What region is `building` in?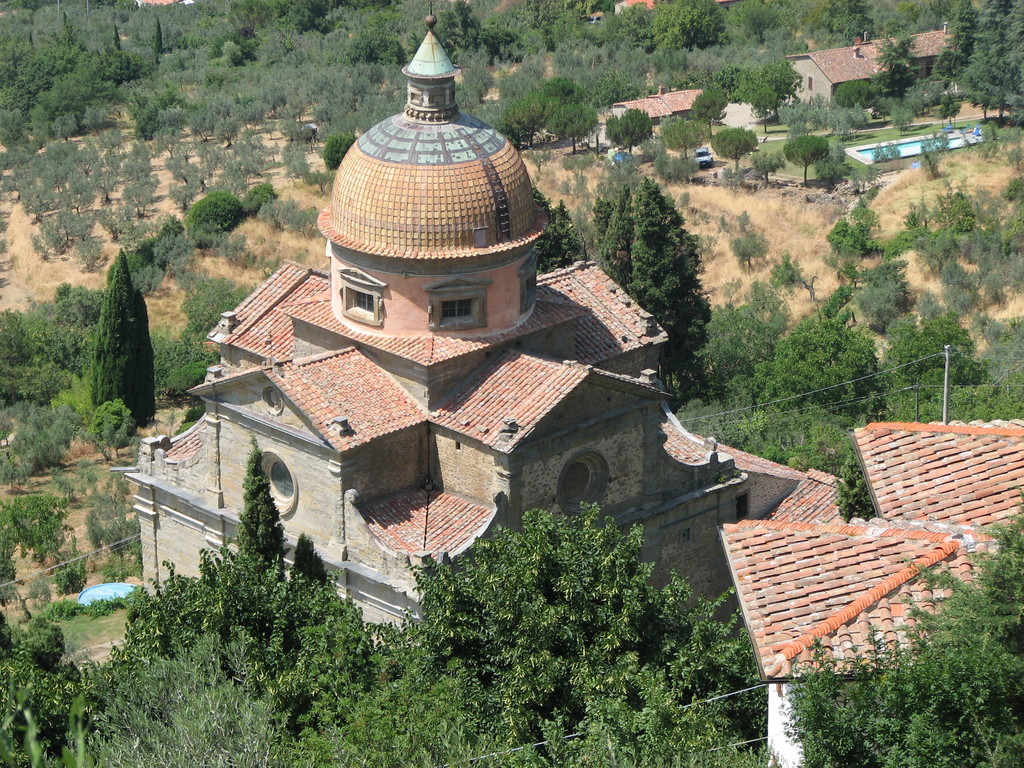
BBox(609, 87, 706, 120).
